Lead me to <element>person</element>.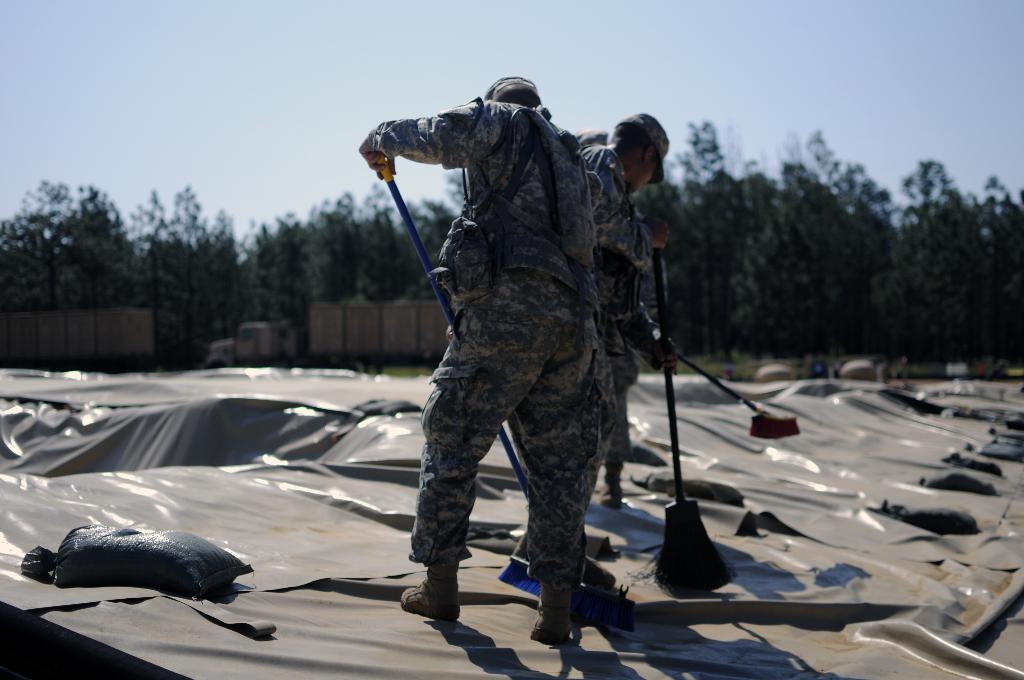
Lead to crop(372, 51, 671, 651).
